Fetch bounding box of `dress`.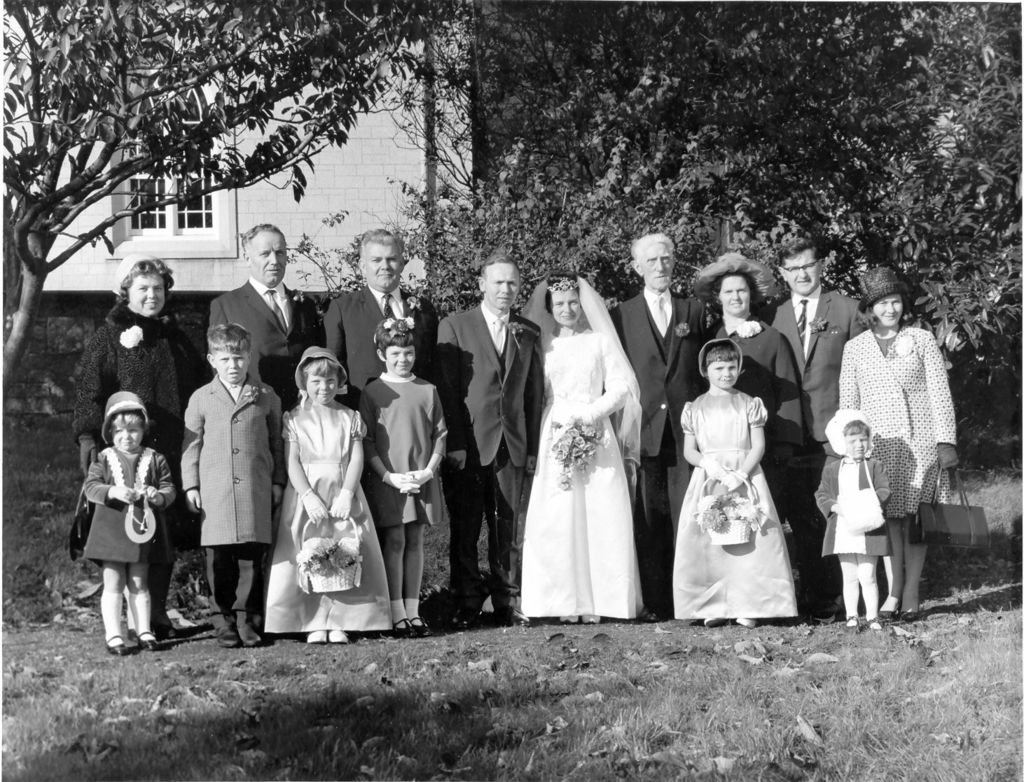
Bbox: (518,326,642,620).
